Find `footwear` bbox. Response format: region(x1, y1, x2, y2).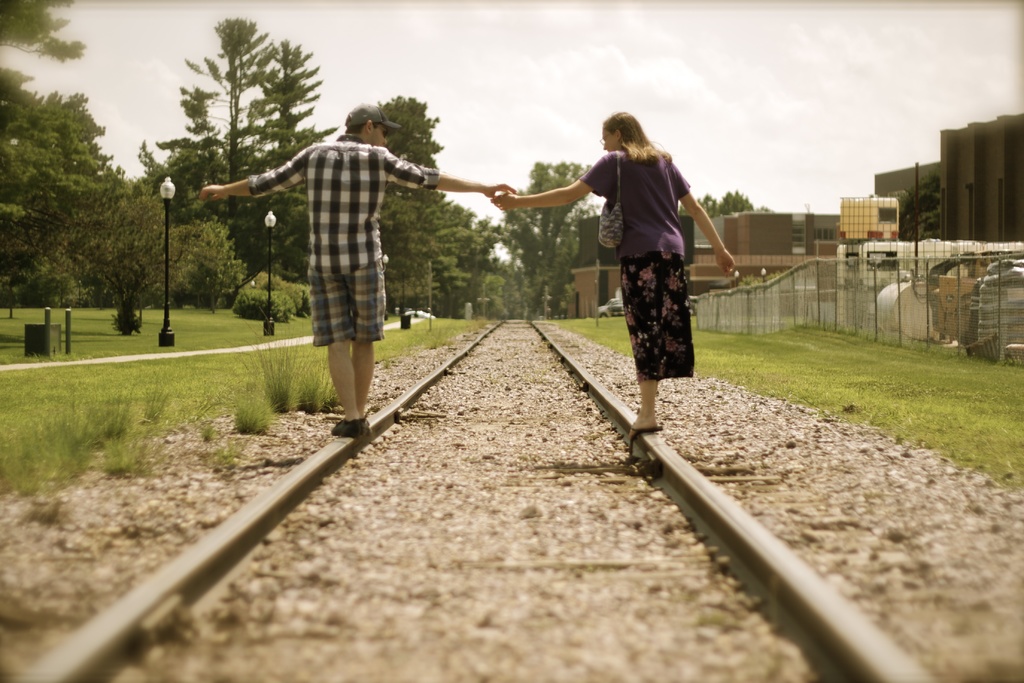
region(623, 415, 664, 444).
